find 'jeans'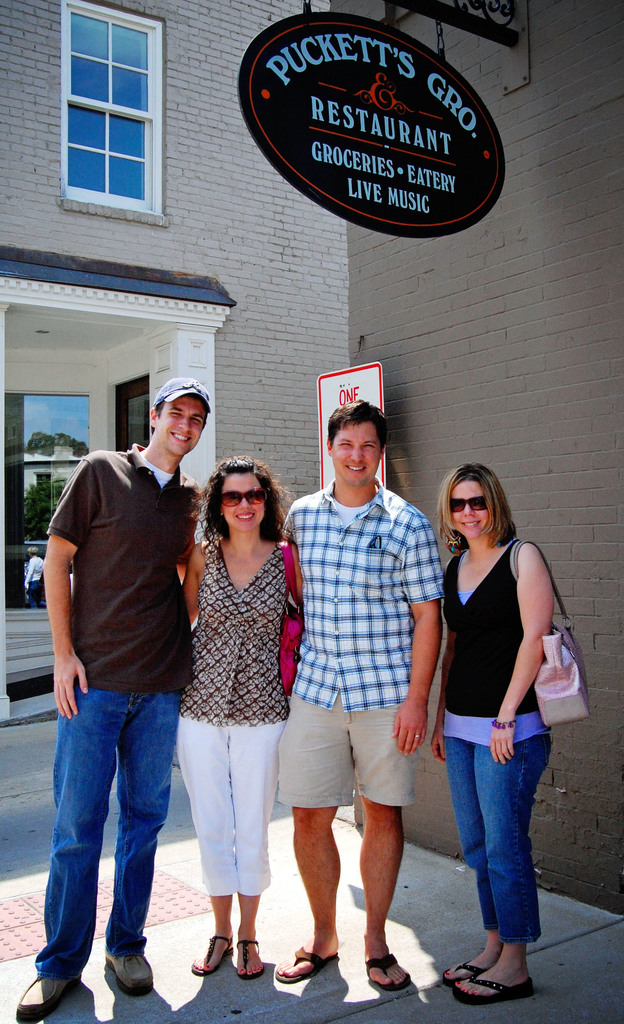
[left=448, top=732, right=553, bottom=948]
